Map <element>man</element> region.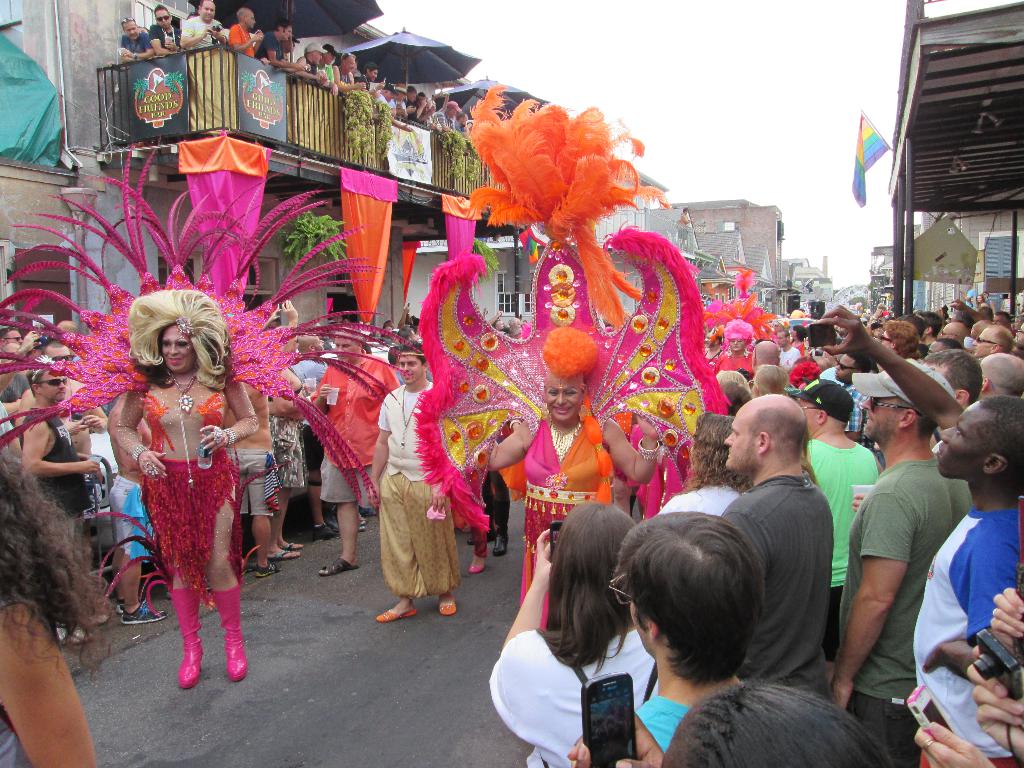
Mapped to {"x1": 964, "y1": 319, "x2": 1012, "y2": 361}.
